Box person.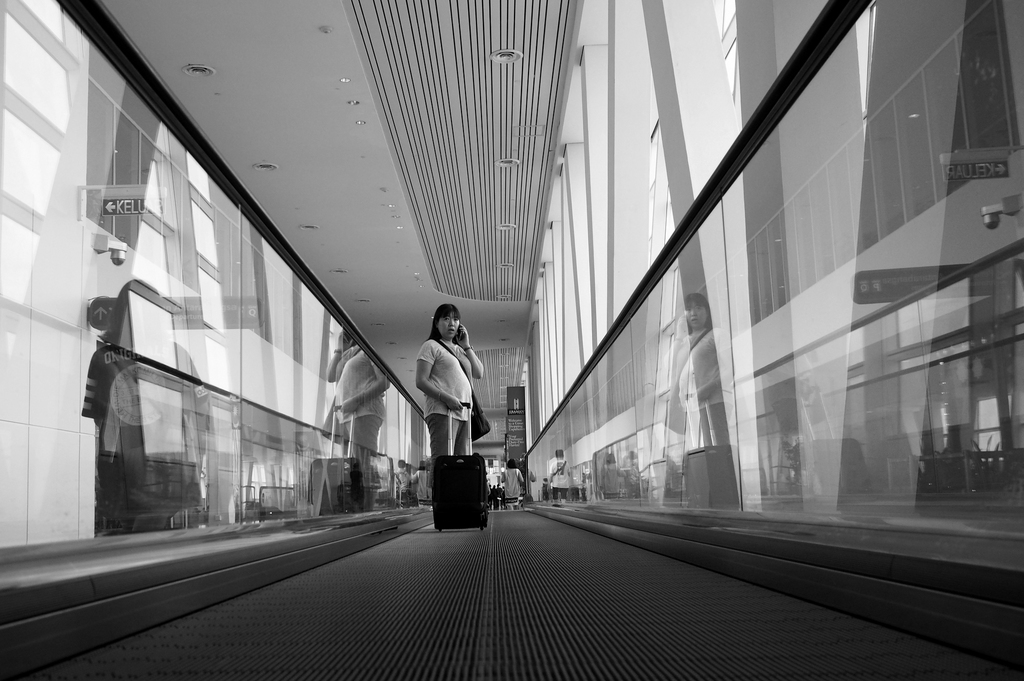
(414,460,426,502).
